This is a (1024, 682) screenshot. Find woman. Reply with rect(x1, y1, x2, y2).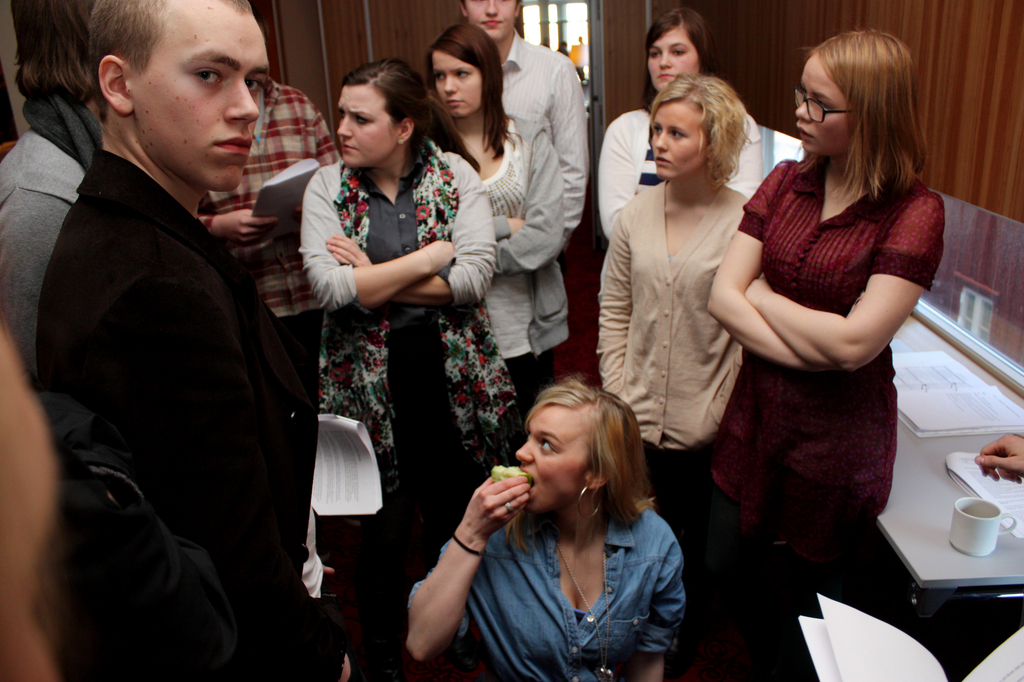
rect(297, 56, 501, 681).
